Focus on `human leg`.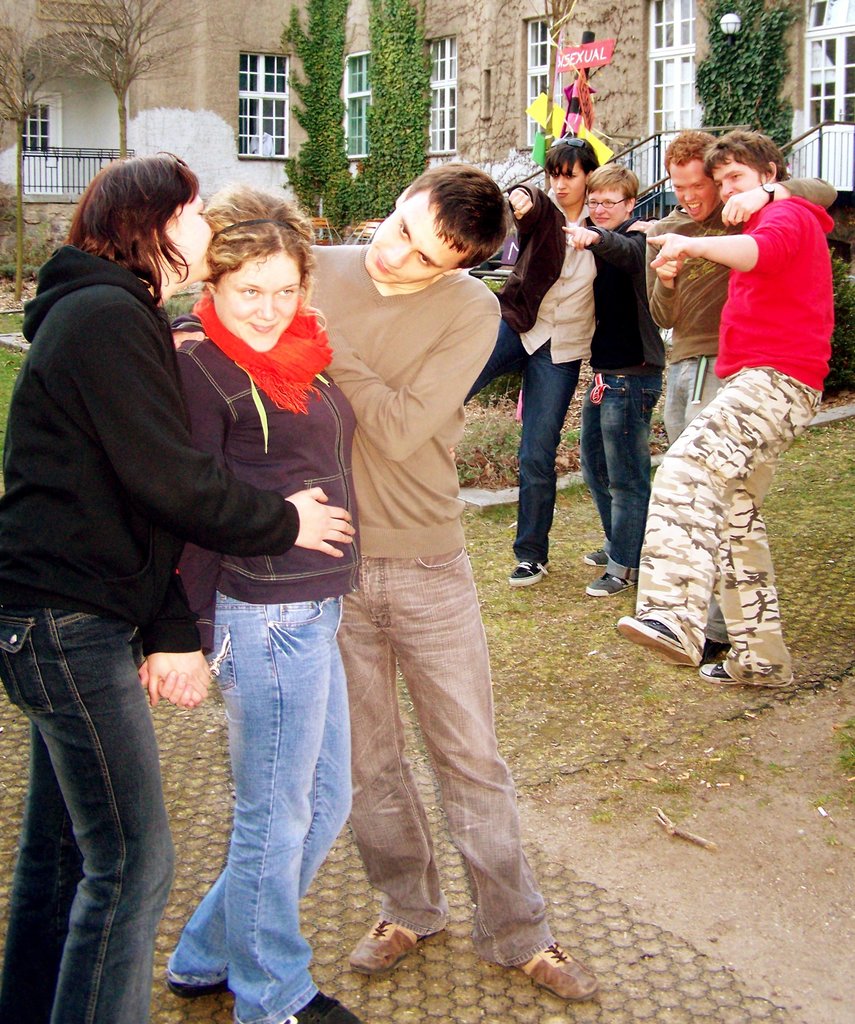
Focused at 351 545 456 977.
